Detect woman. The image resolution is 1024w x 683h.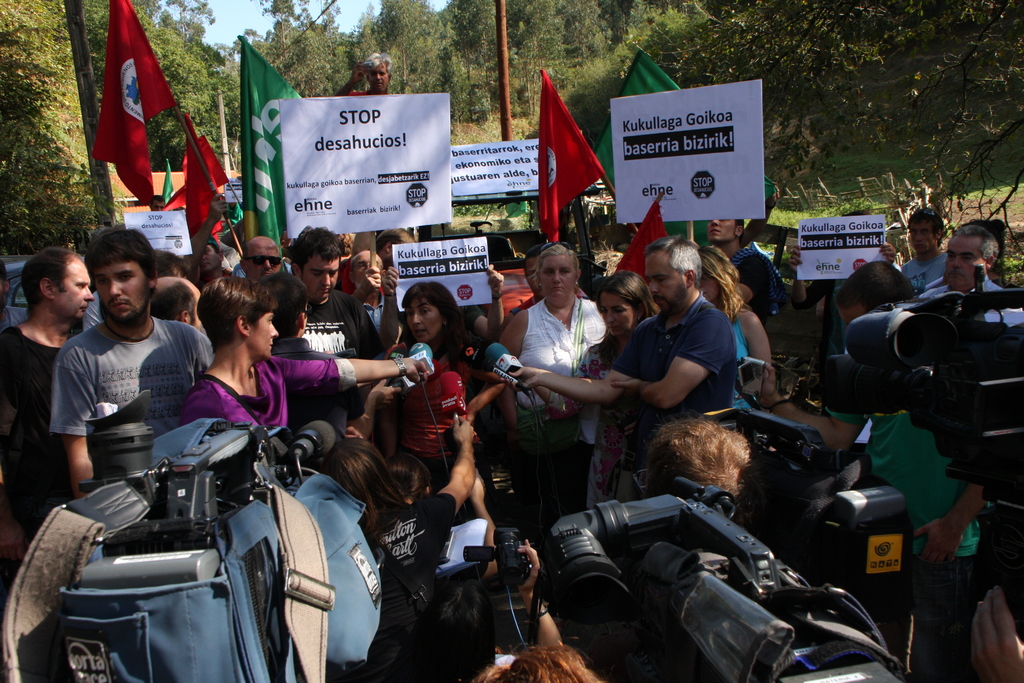
530 267 655 511.
